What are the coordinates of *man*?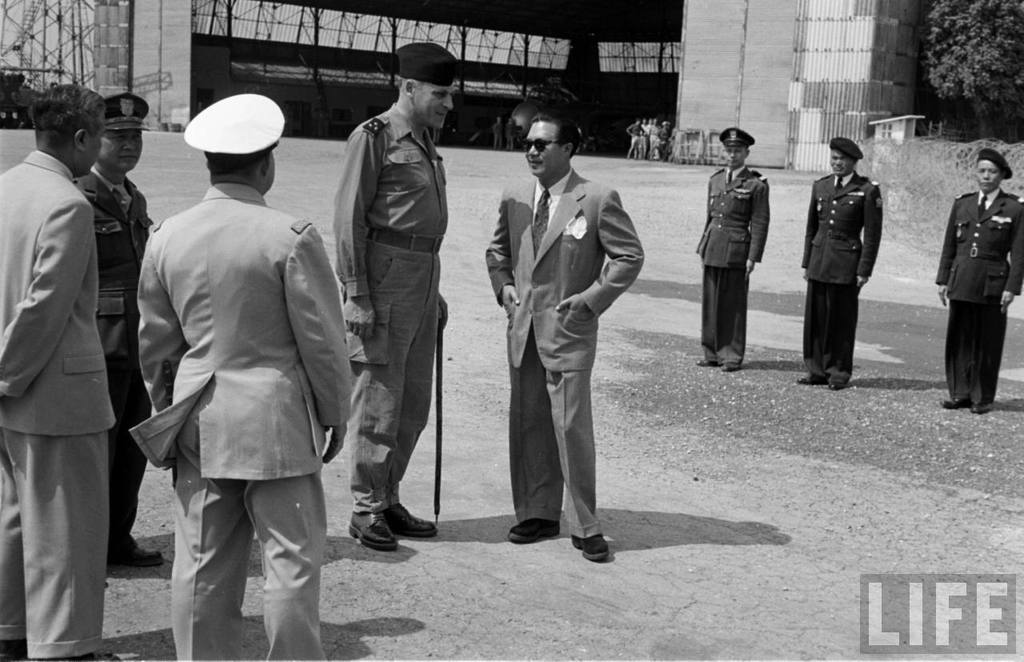
bbox=(130, 88, 356, 661).
